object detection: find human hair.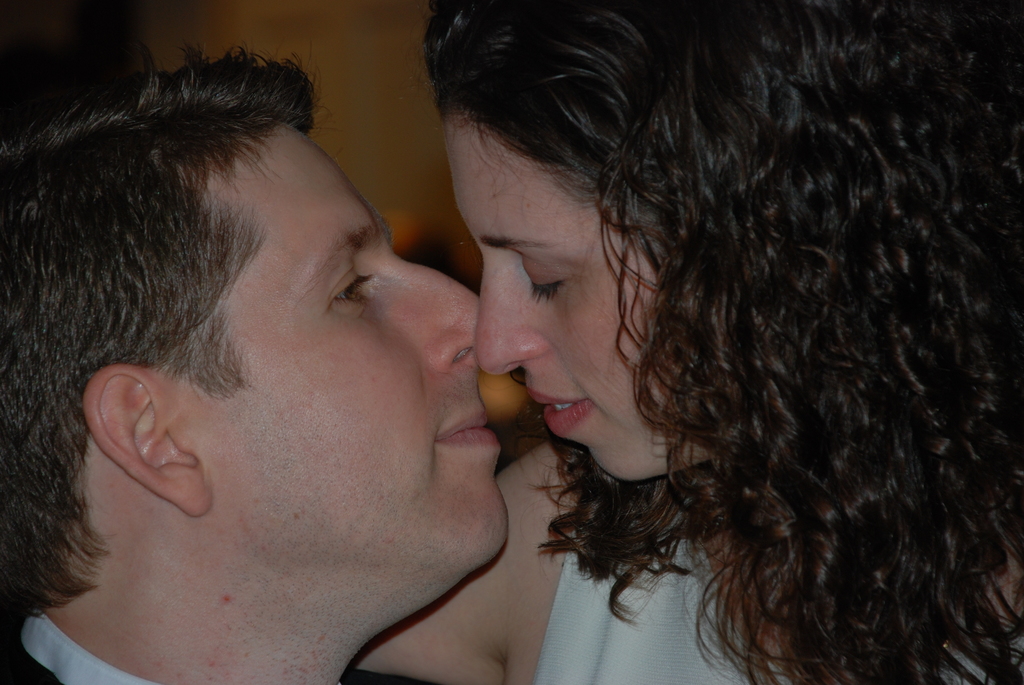
left=326, top=0, right=1017, bottom=684.
